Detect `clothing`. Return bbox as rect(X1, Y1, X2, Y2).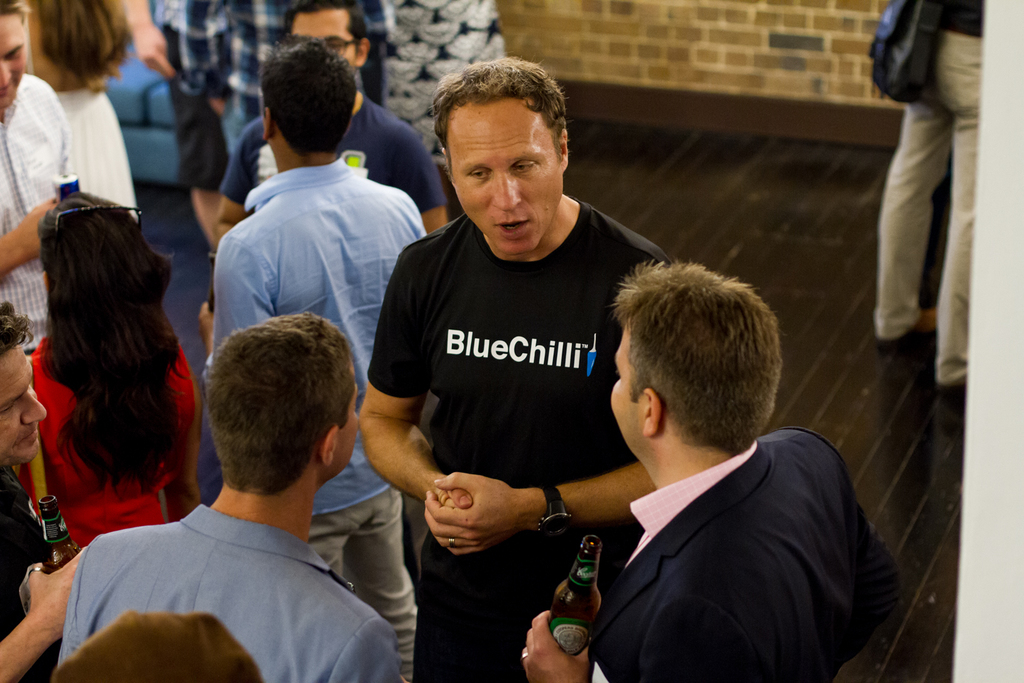
rect(0, 83, 87, 339).
